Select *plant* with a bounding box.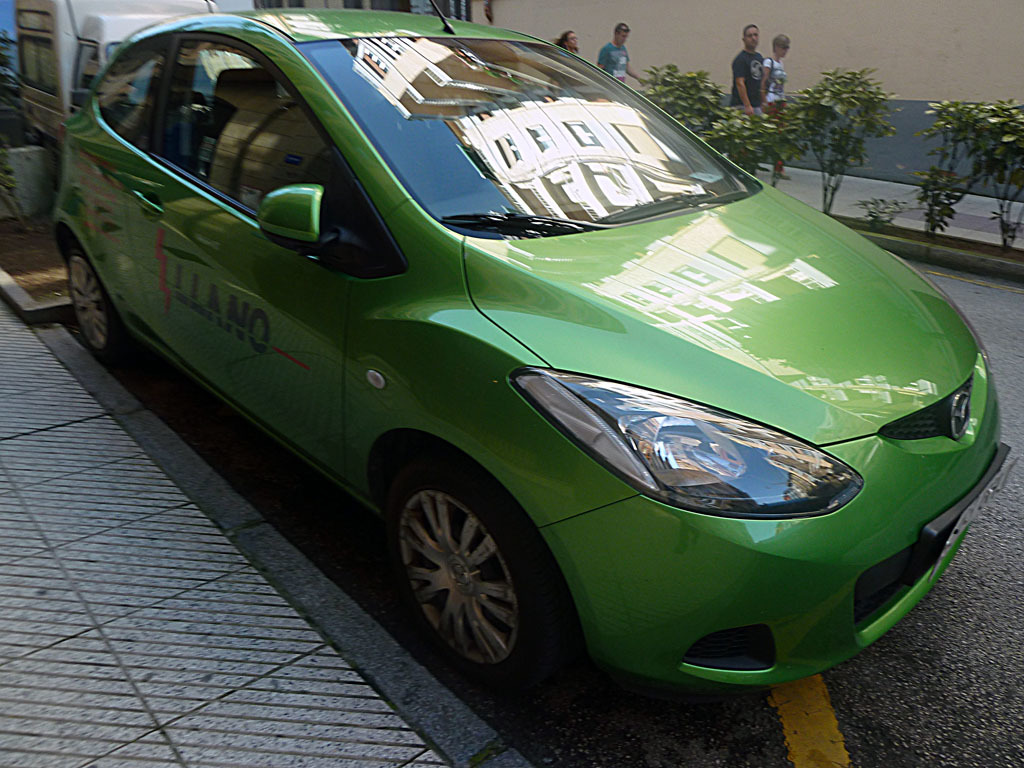
(x1=0, y1=24, x2=43, y2=239).
